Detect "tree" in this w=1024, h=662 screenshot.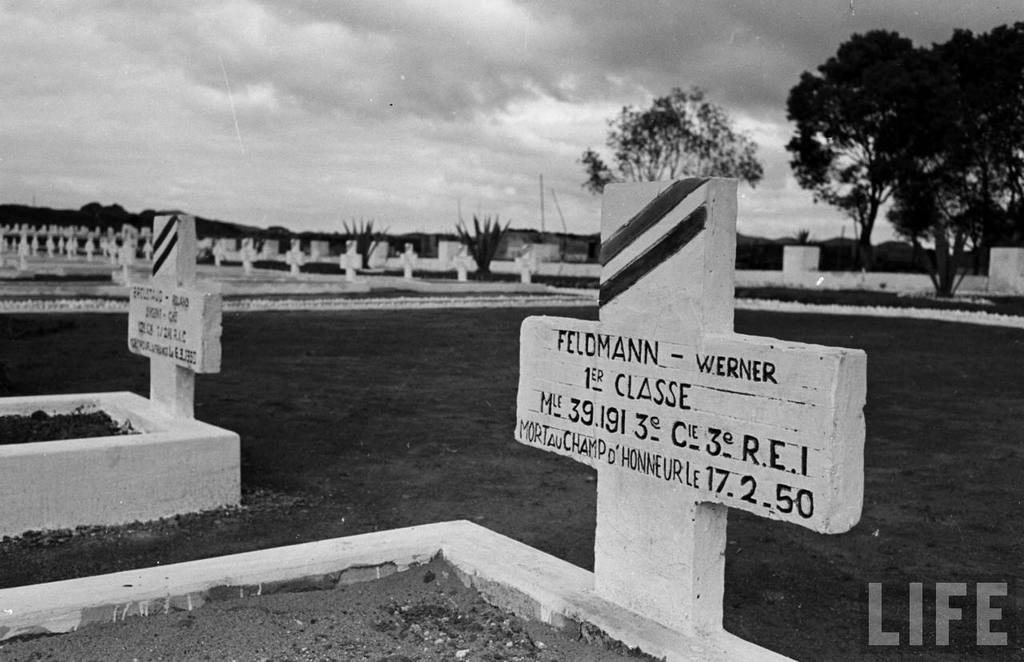
Detection: bbox=(582, 70, 764, 202).
